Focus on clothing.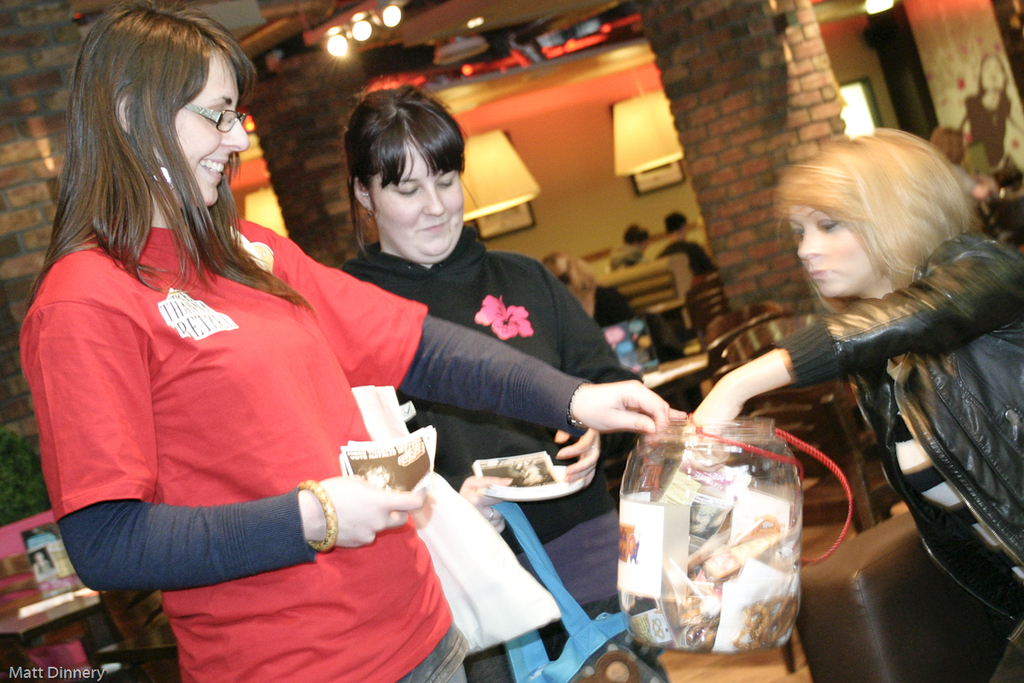
Focused at [x1=947, y1=161, x2=980, y2=219].
